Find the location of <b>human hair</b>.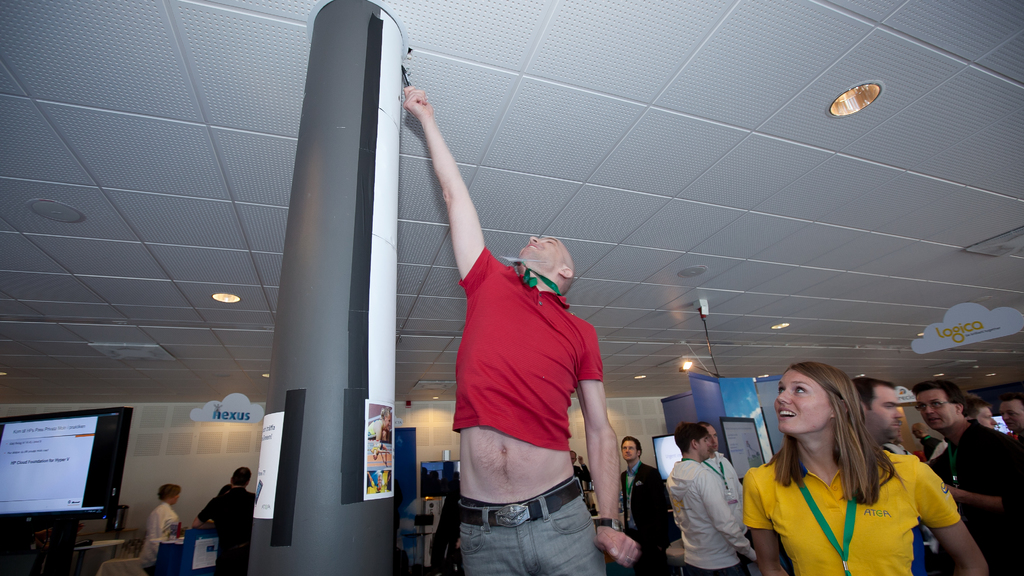
Location: BBox(998, 392, 1023, 424).
